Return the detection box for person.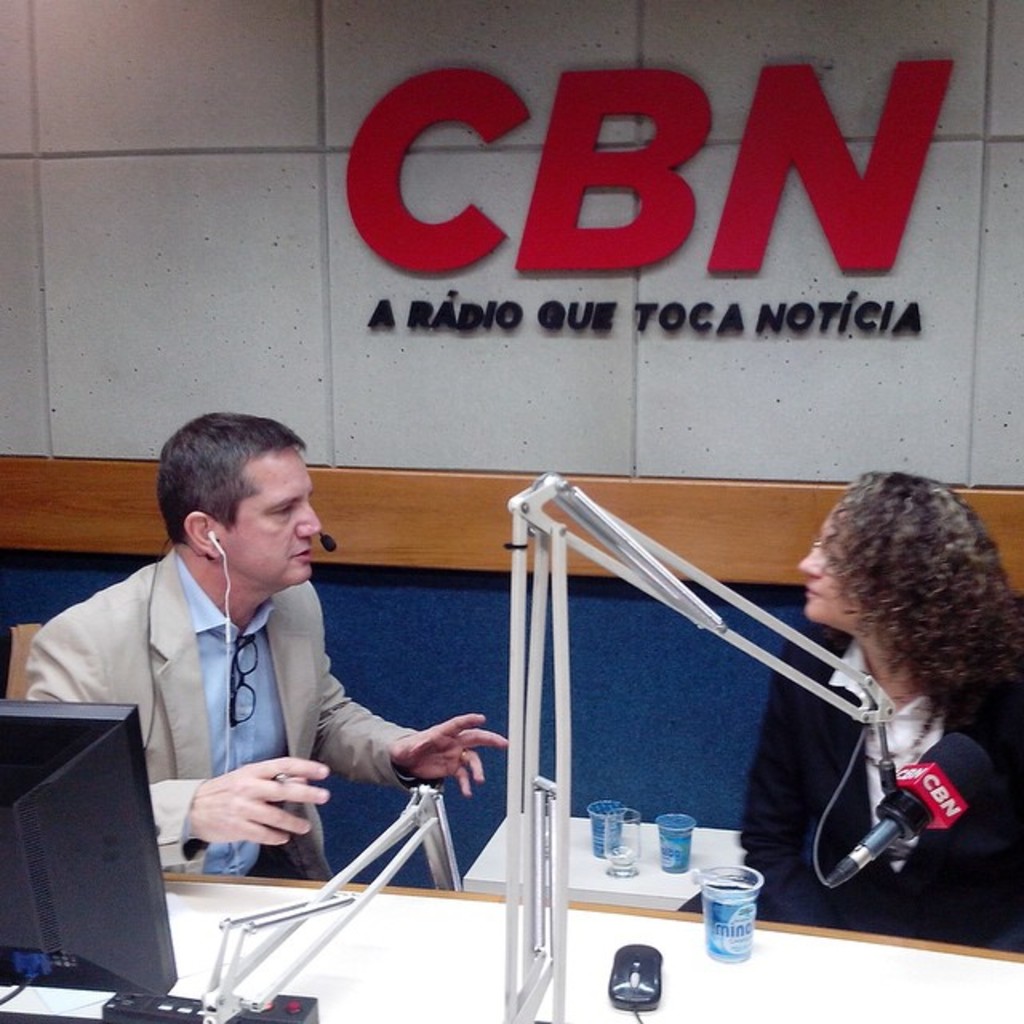
pyautogui.locateOnScreen(27, 421, 507, 883).
